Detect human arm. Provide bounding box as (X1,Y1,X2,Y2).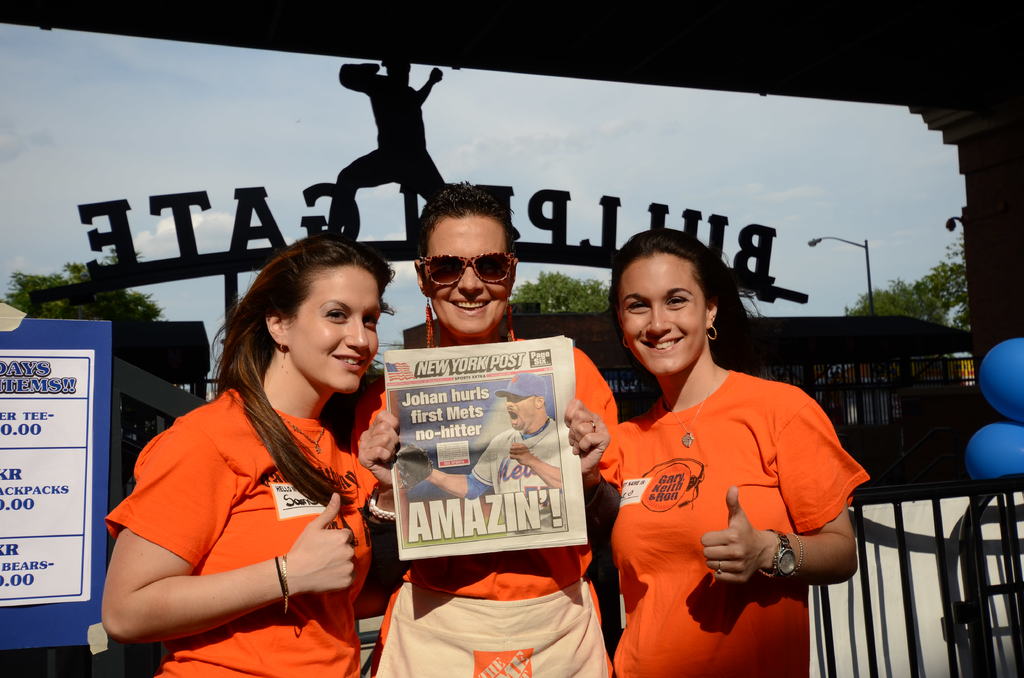
(348,404,399,529).
